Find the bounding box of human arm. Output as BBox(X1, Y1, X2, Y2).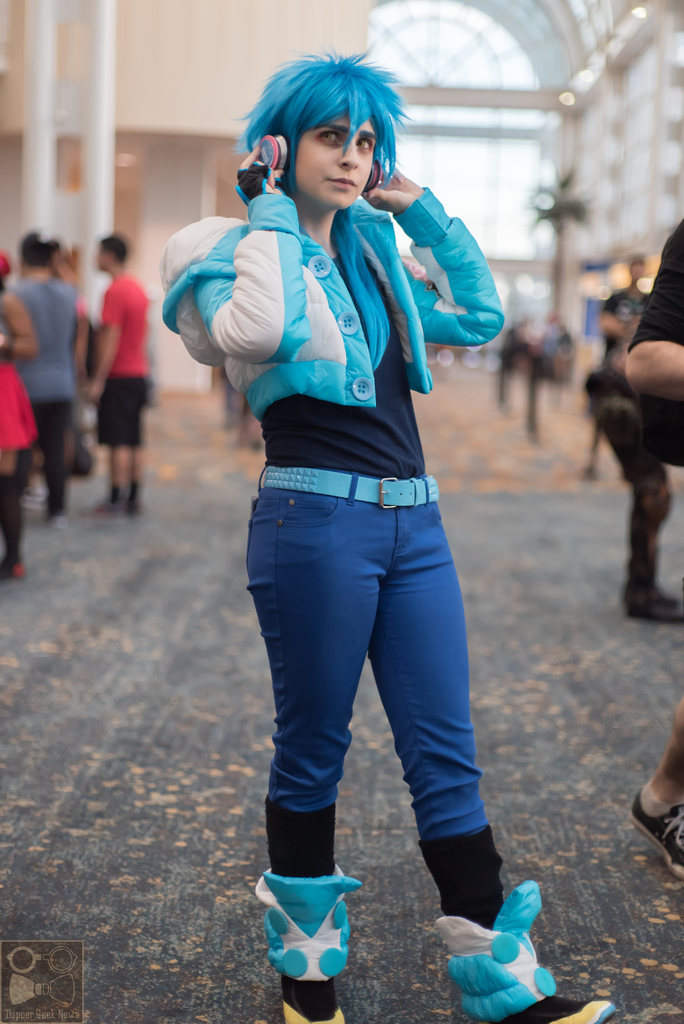
BBox(622, 218, 683, 404).
